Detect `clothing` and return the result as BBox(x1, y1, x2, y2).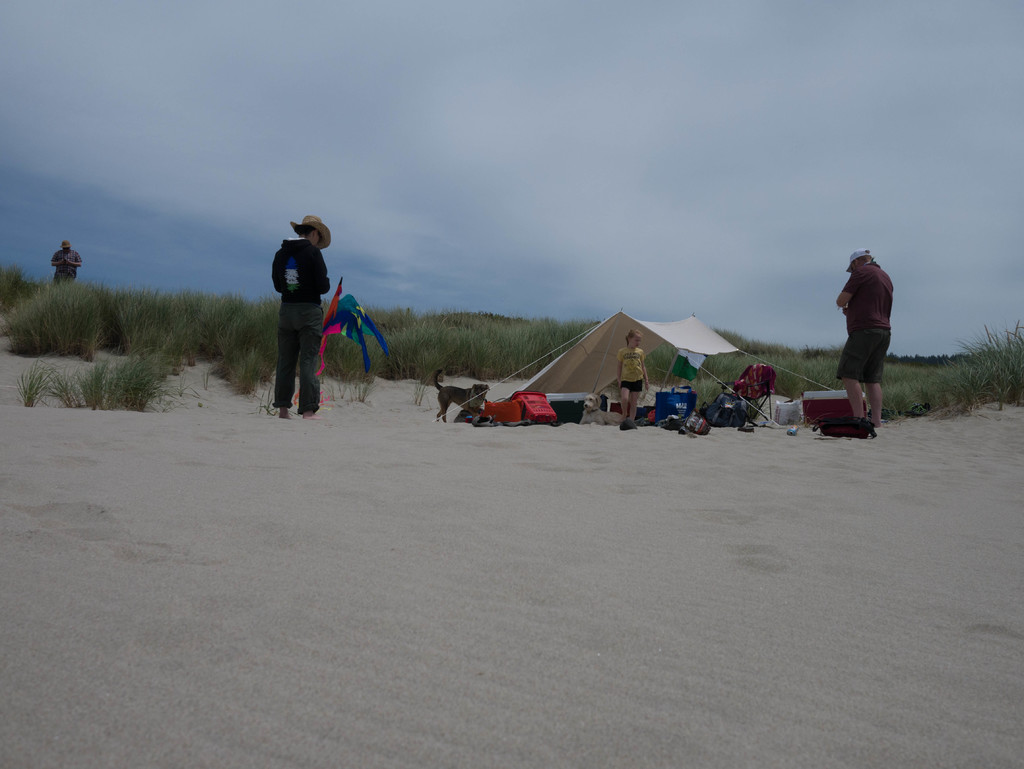
BBox(836, 258, 897, 389).
